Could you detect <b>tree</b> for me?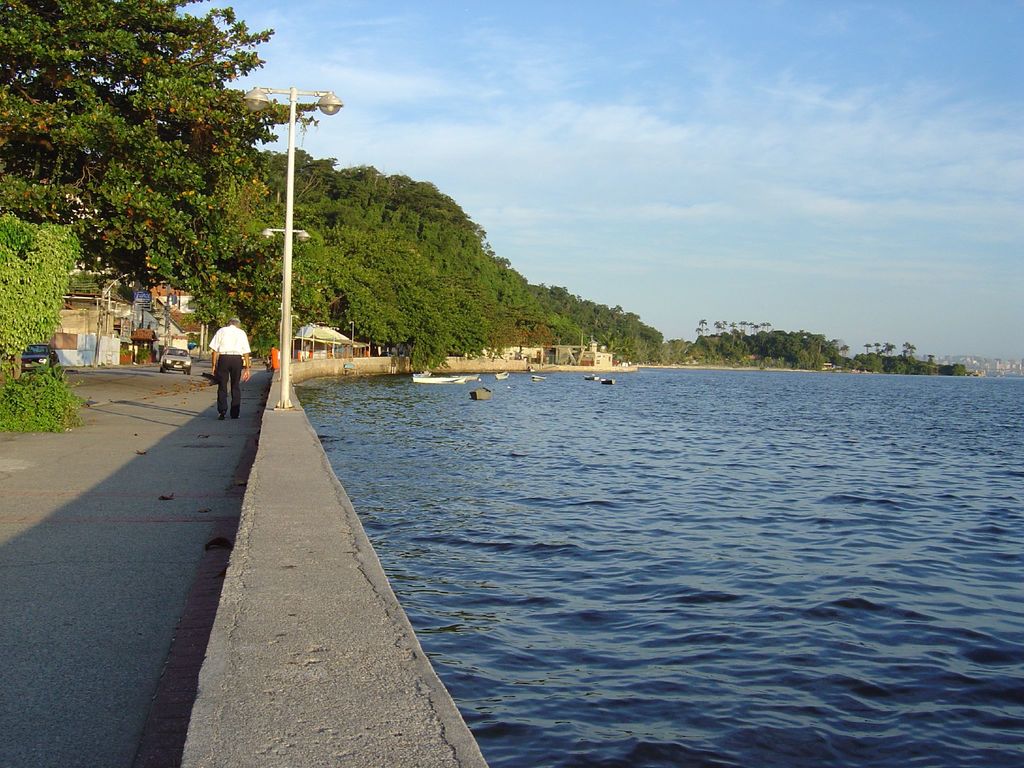
Detection result: (826, 338, 849, 367).
